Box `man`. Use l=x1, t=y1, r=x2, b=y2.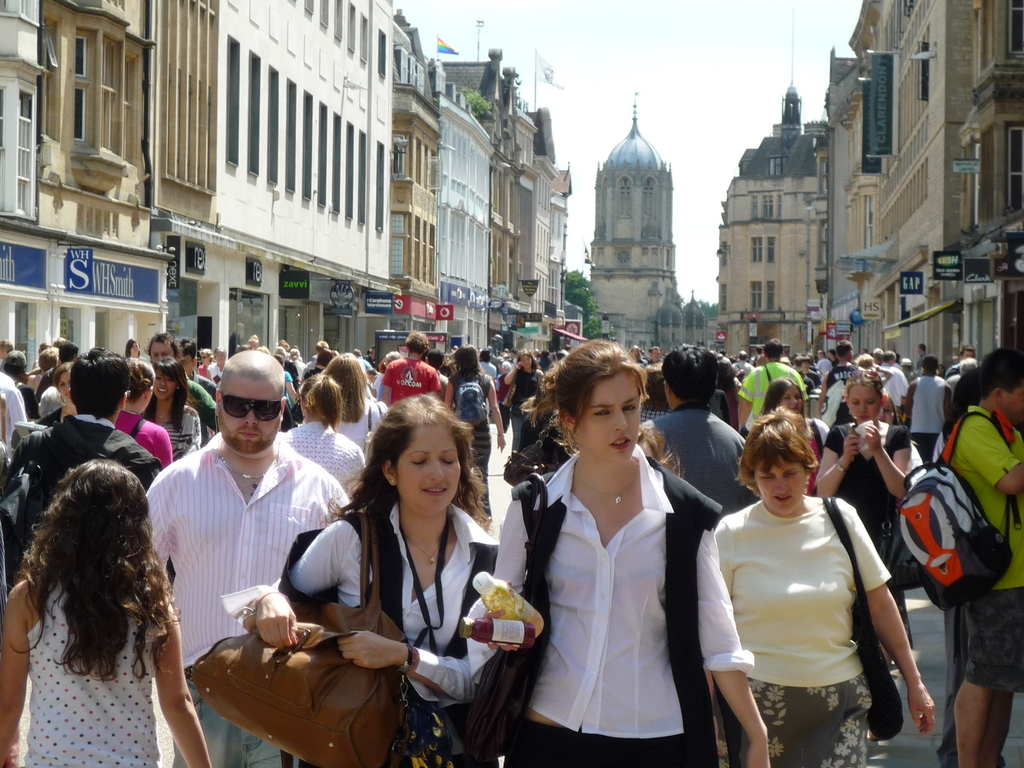
l=945, t=344, r=977, b=383.
